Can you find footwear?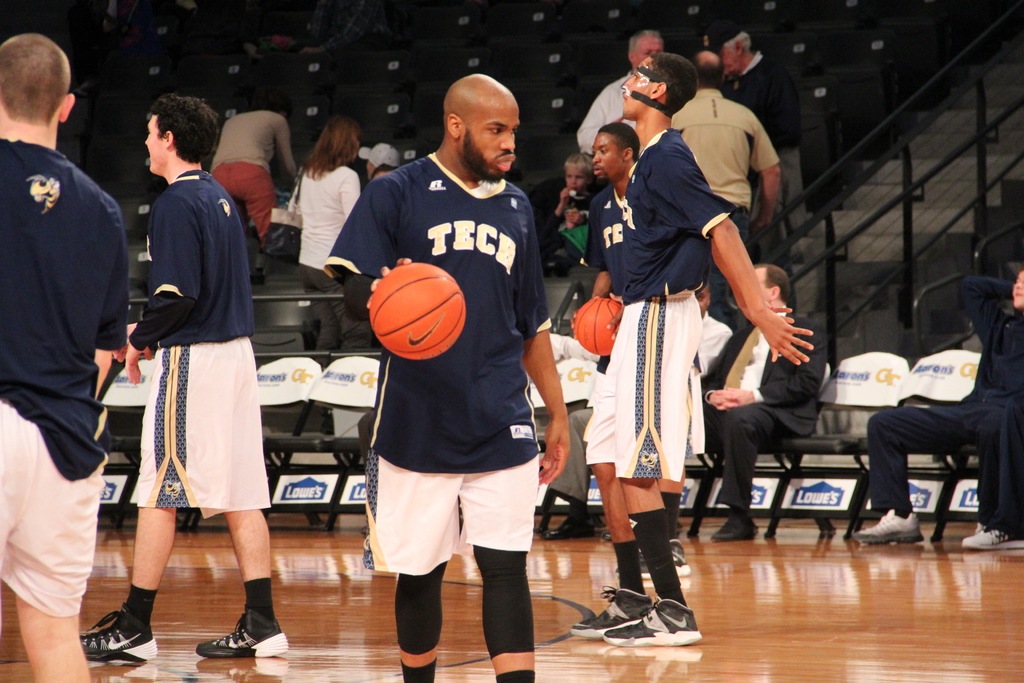
Yes, bounding box: region(572, 582, 652, 641).
